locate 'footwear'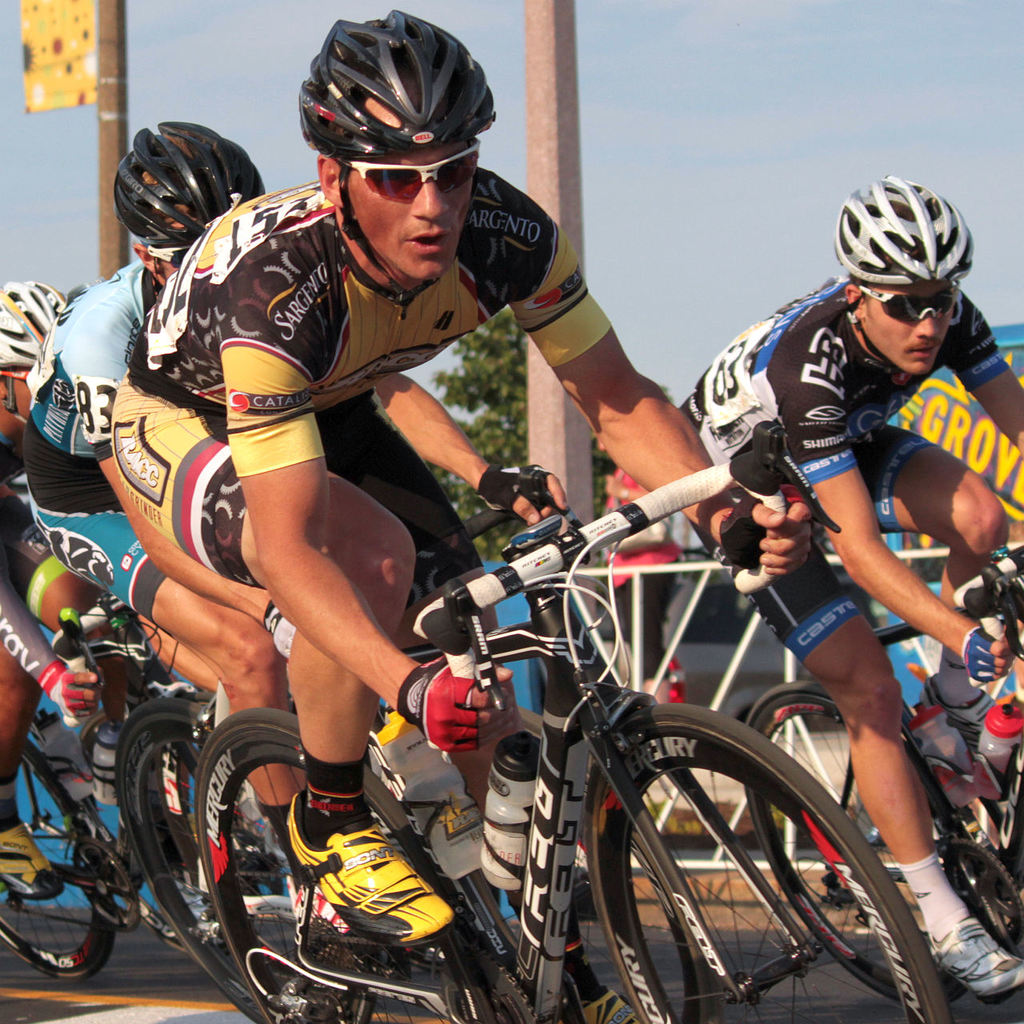
<region>222, 765, 487, 997</region>
